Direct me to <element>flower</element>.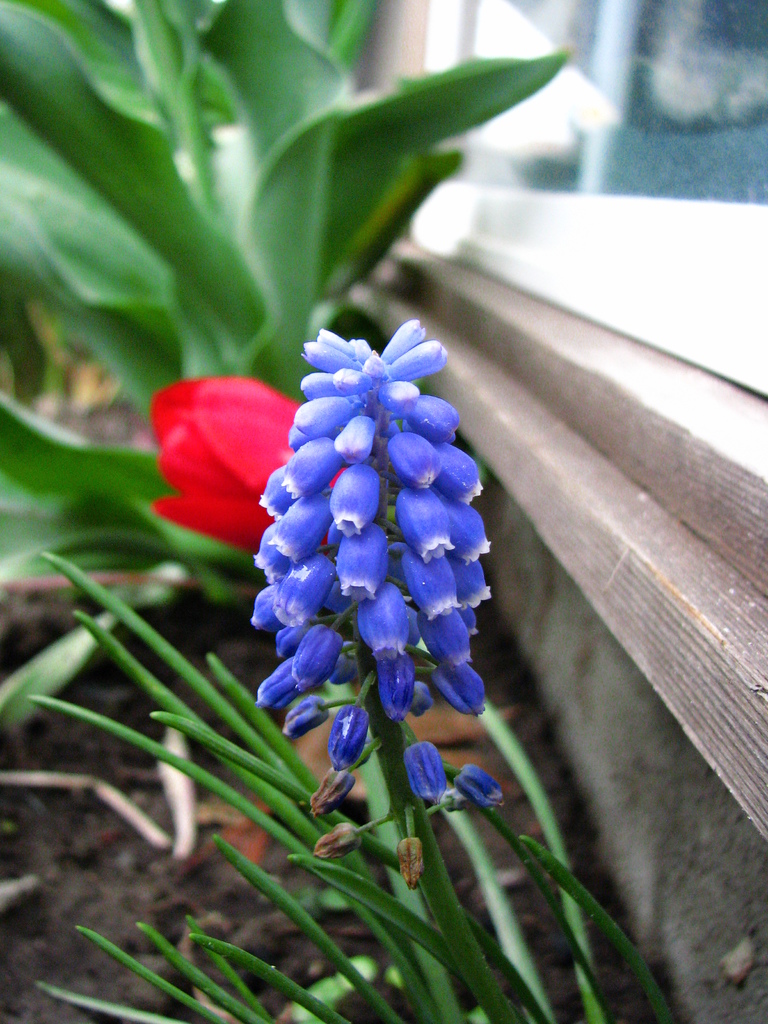
Direction: 148 372 353 559.
